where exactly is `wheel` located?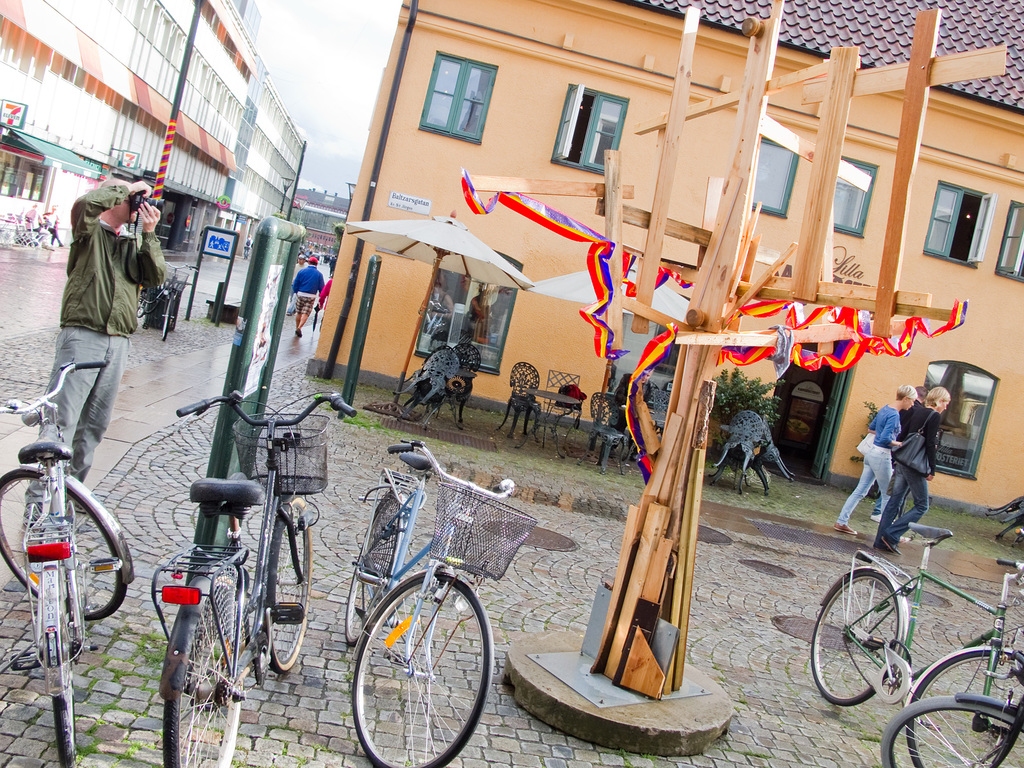
Its bounding box is {"left": 346, "top": 493, "right": 412, "bottom": 648}.
